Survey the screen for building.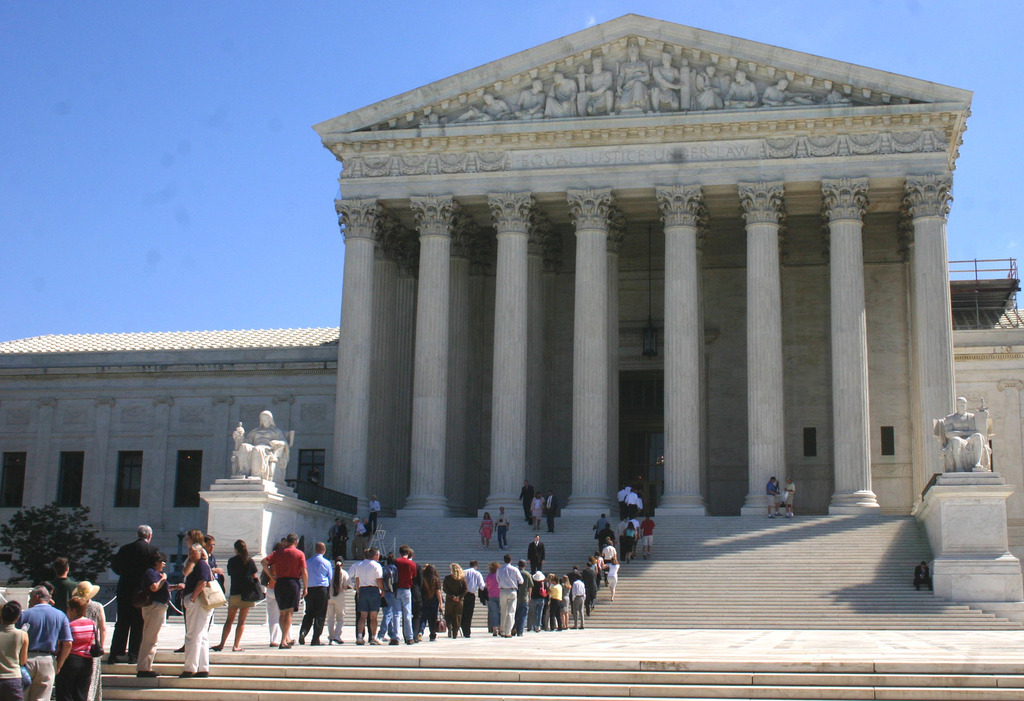
Survey found: left=0, top=11, right=1023, bottom=602.
